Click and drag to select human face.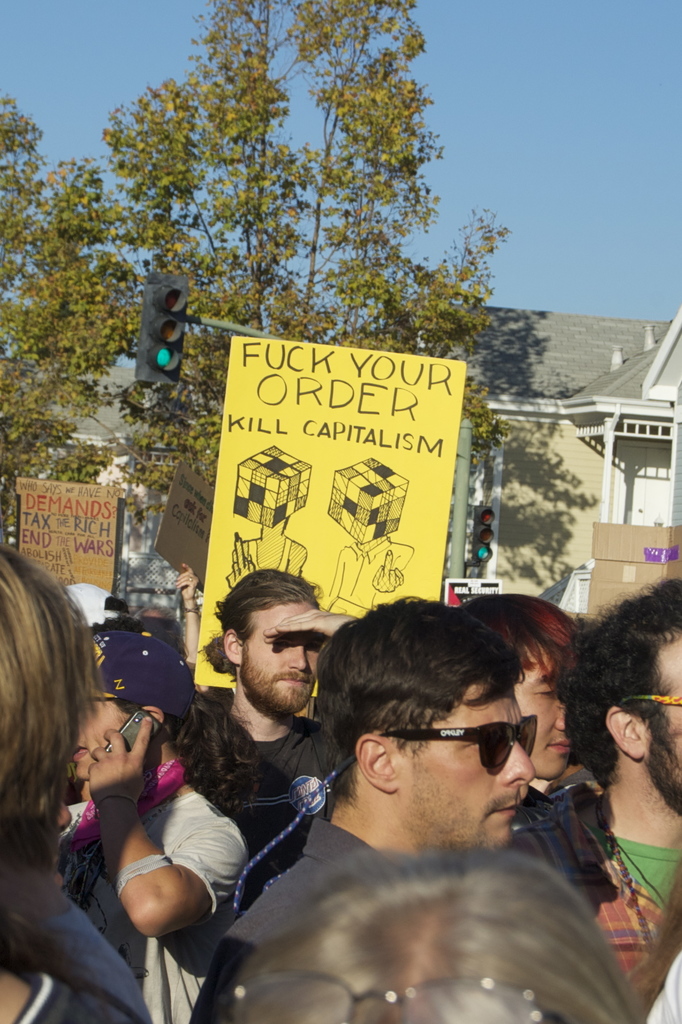
Selection: 397 676 527 853.
